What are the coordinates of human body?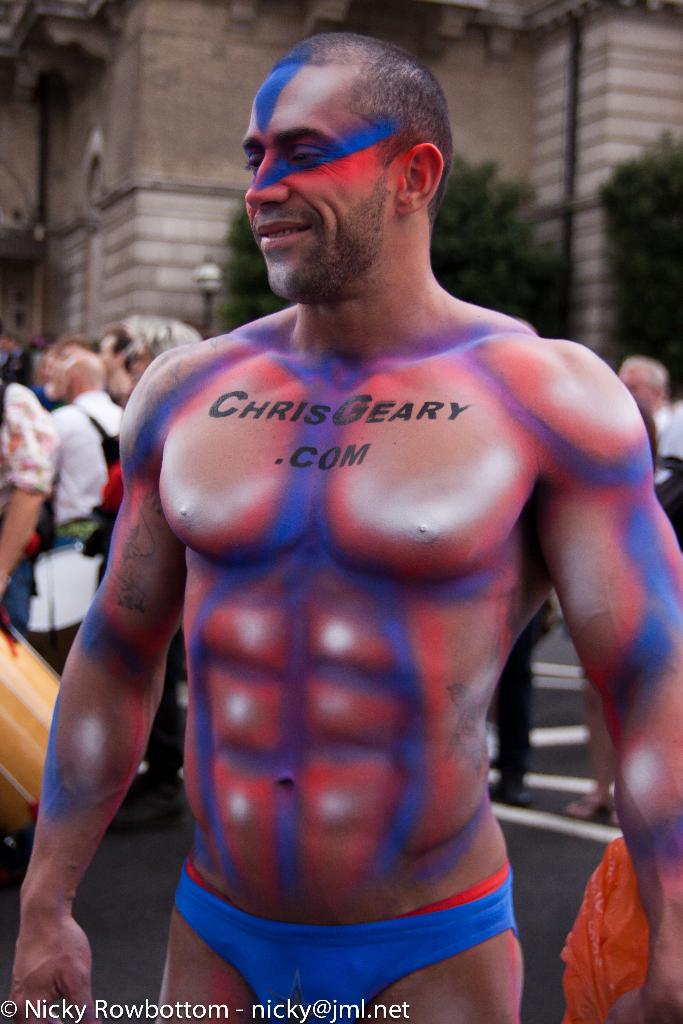
select_region(654, 402, 682, 526).
